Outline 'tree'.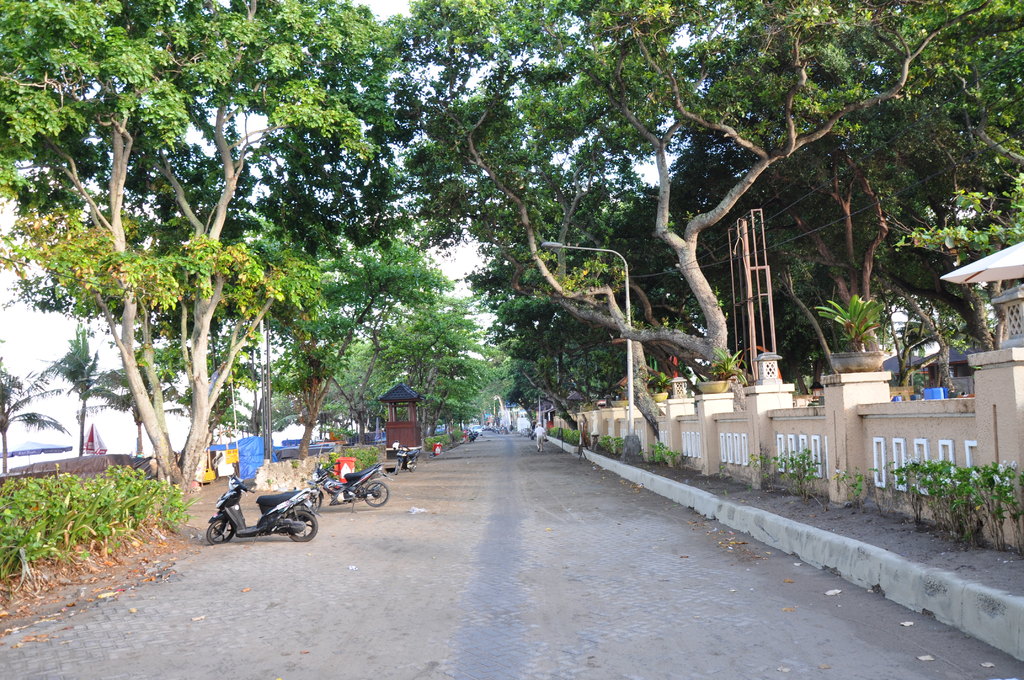
Outline: [left=0, top=360, right=72, bottom=473].
